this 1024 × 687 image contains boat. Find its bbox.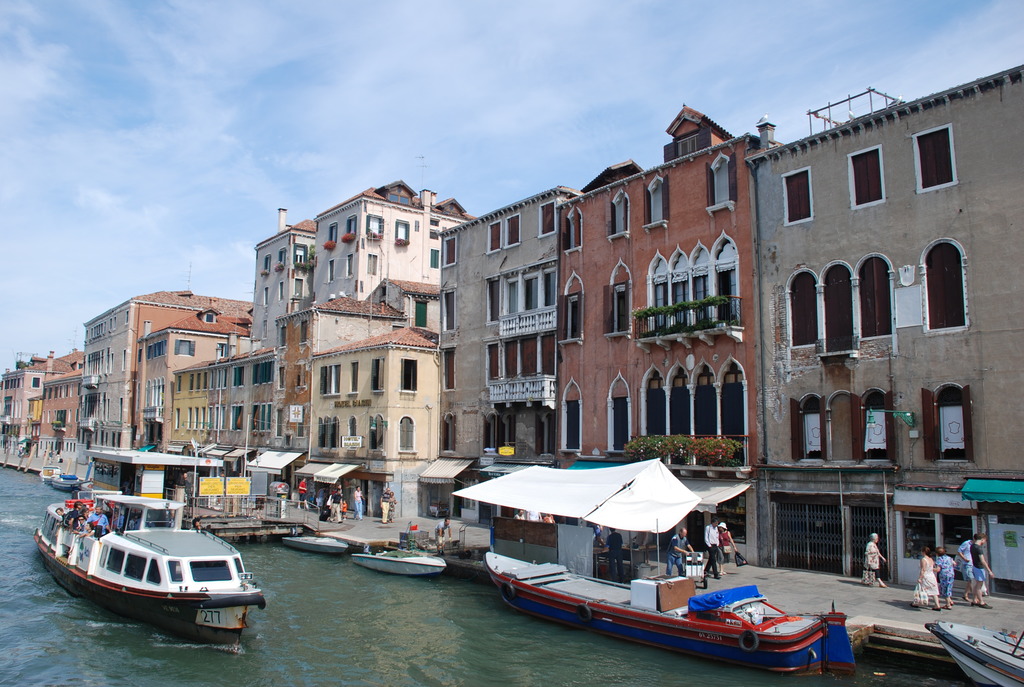
Rect(483, 522, 854, 675).
